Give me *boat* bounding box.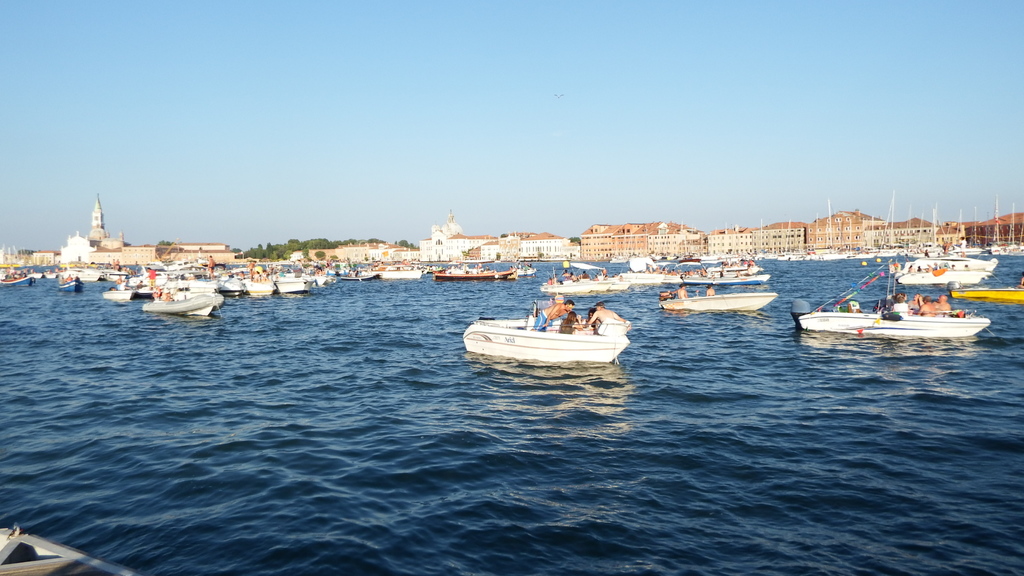
(x1=43, y1=265, x2=60, y2=277).
